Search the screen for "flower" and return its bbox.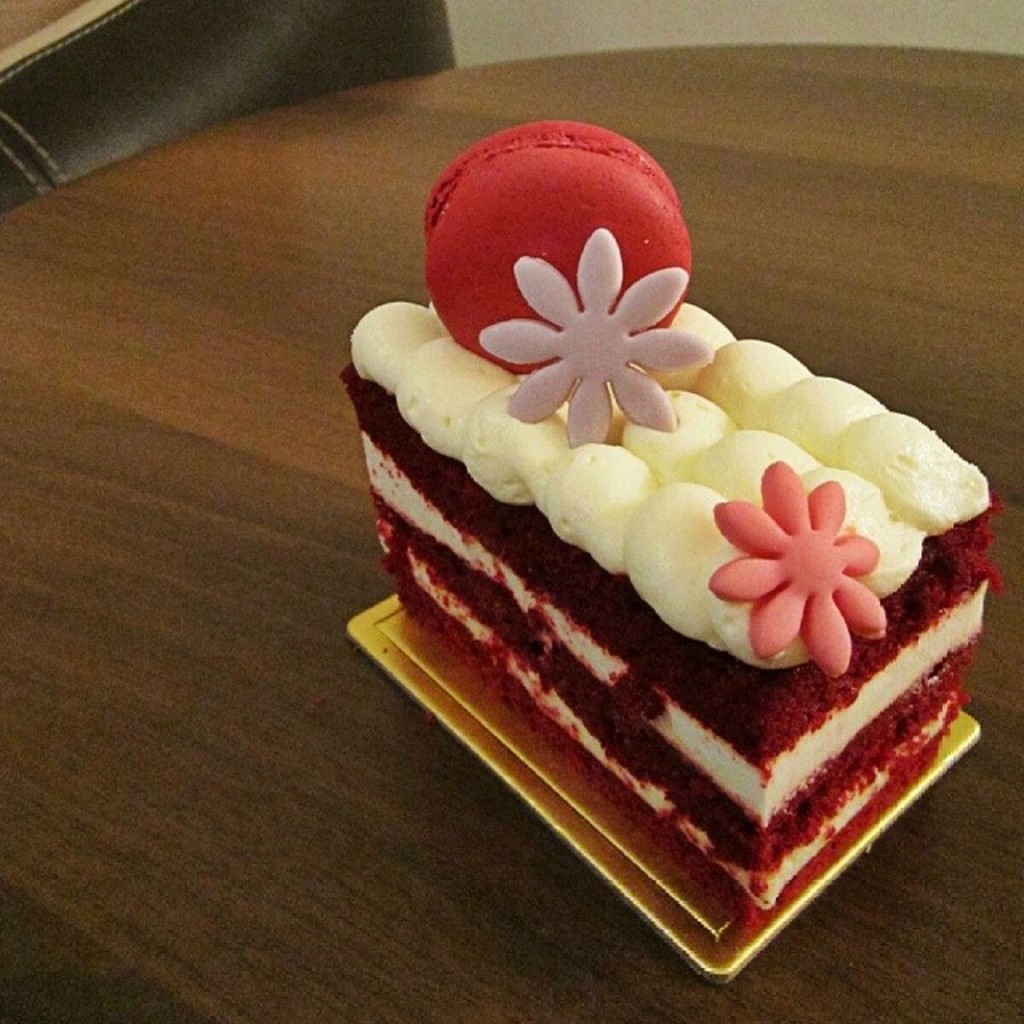
Found: detection(690, 450, 896, 677).
